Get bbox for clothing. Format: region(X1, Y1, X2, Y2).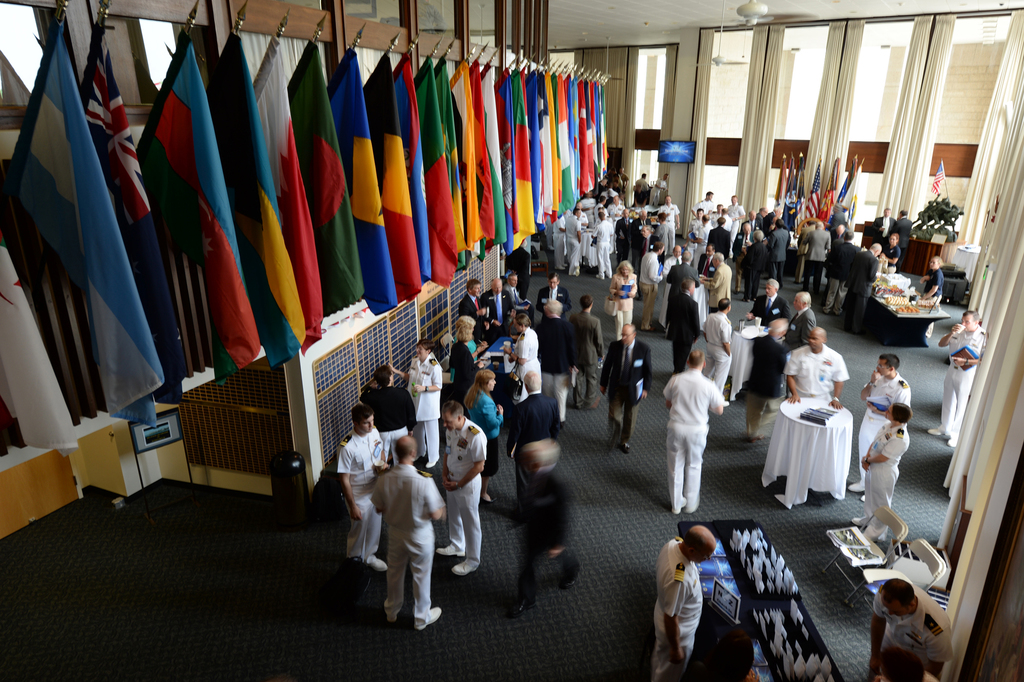
region(827, 231, 848, 255).
